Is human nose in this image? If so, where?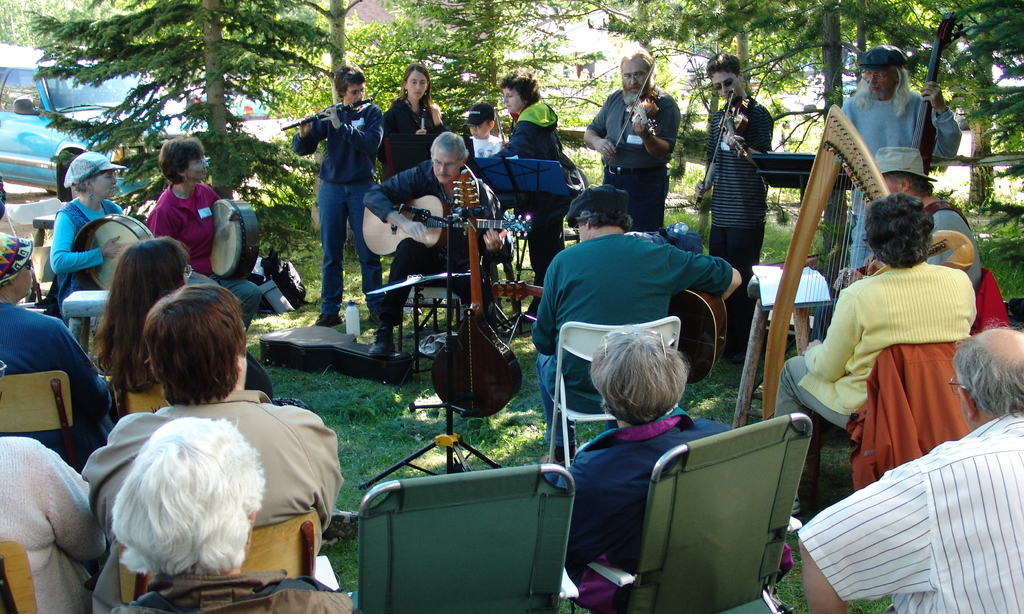
Yes, at x1=721, y1=84, x2=728, y2=92.
